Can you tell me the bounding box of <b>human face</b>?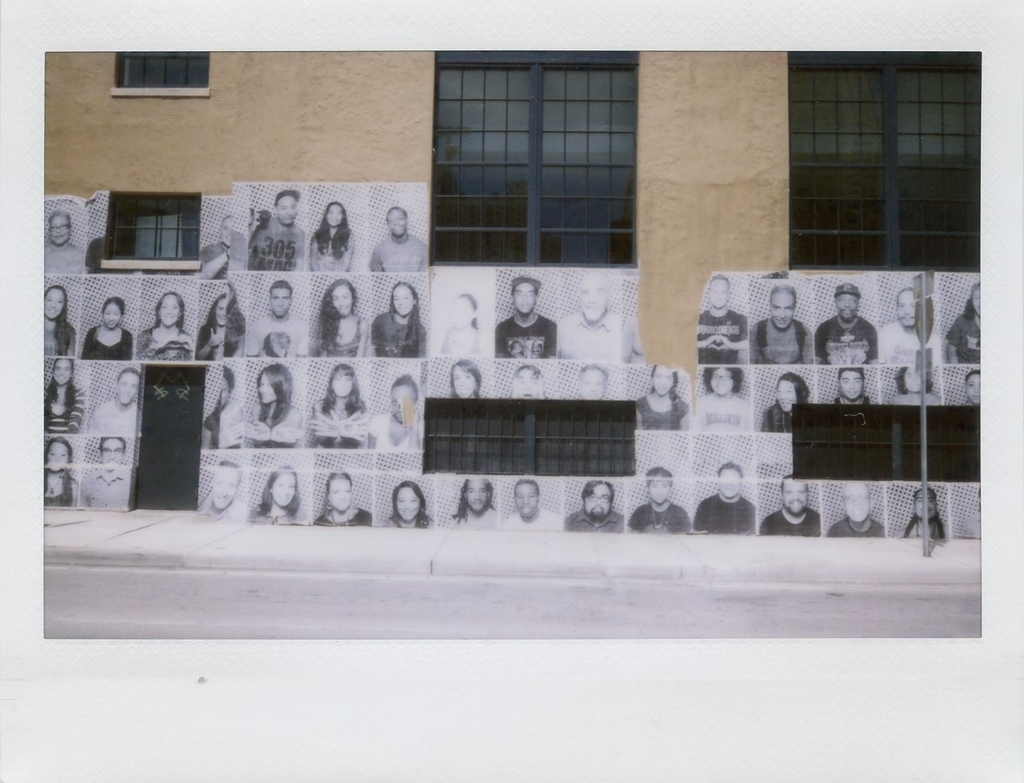
(707,282,728,307).
